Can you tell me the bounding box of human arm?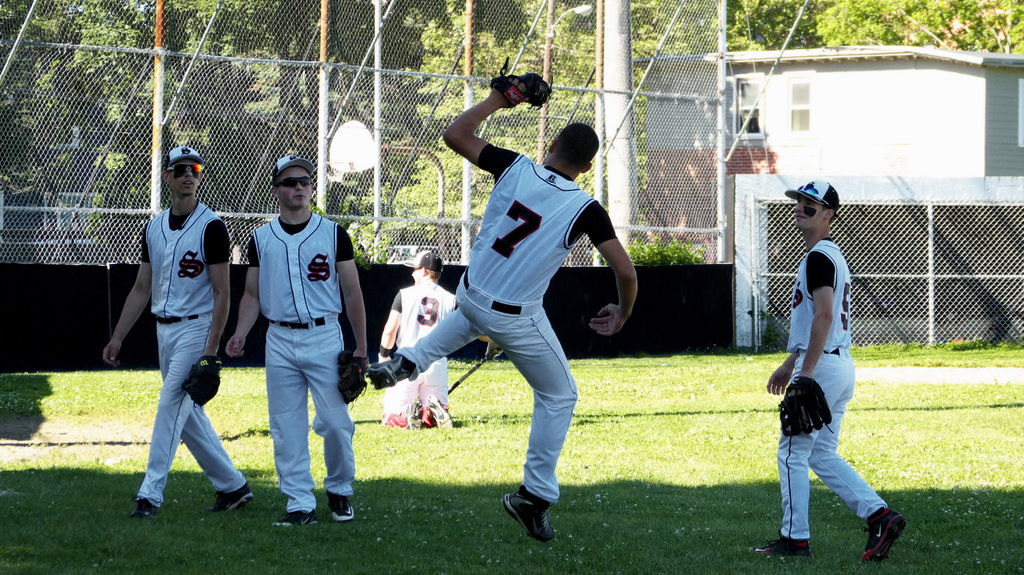
box(335, 224, 387, 395).
